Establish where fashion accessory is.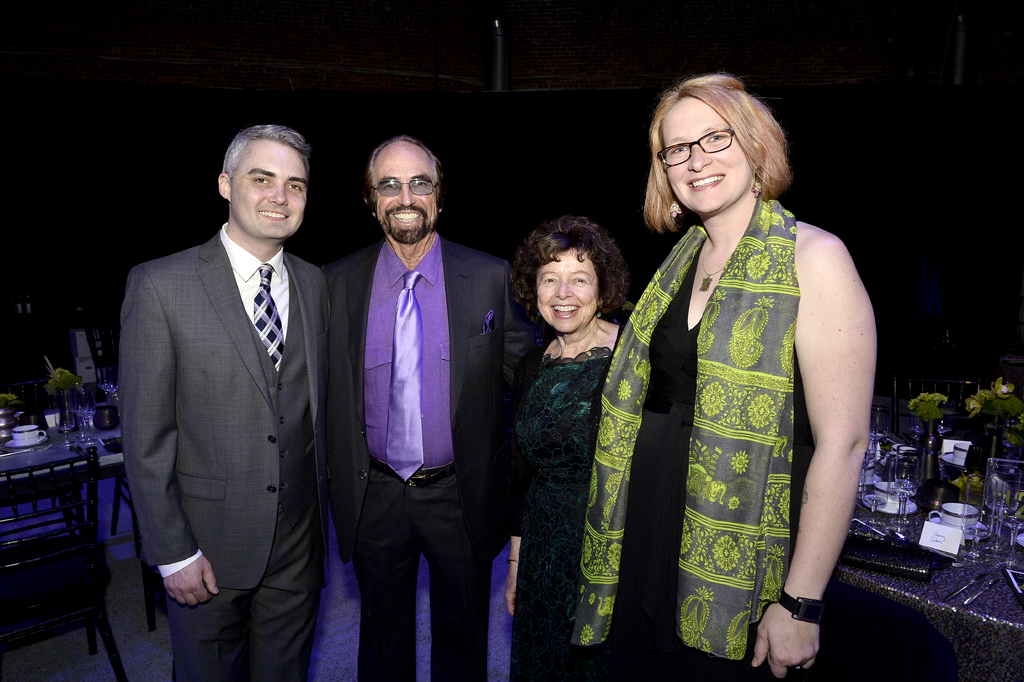
Established at [left=254, top=262, right=287, bottom=384].
